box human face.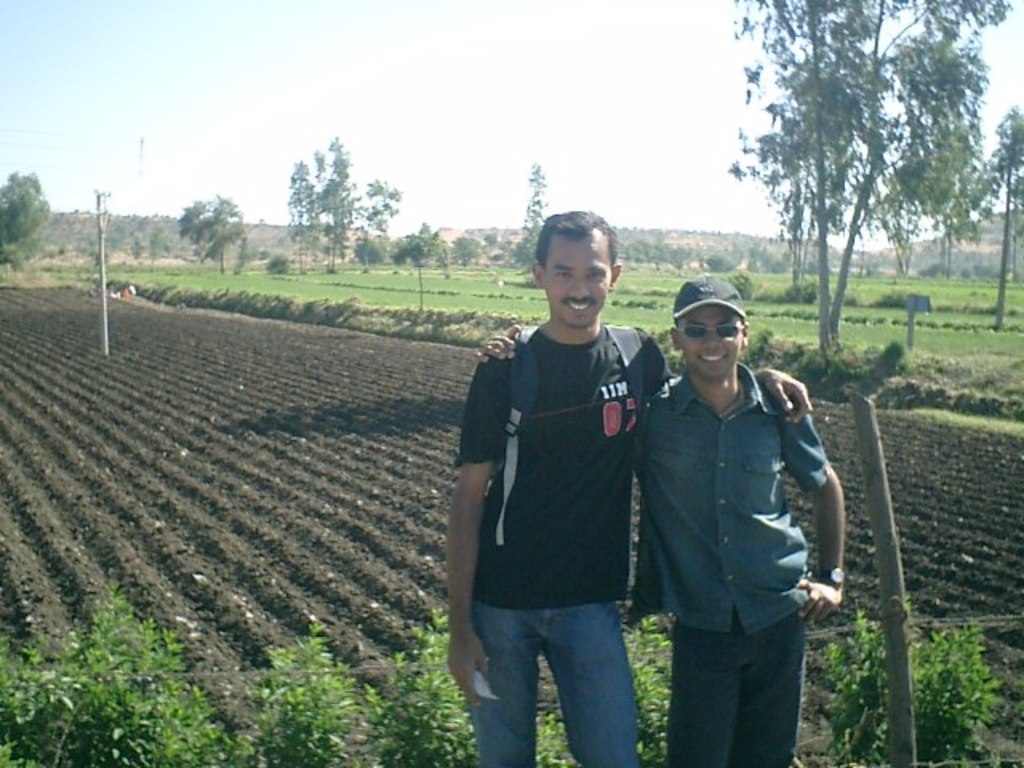
678:306:742:374.
